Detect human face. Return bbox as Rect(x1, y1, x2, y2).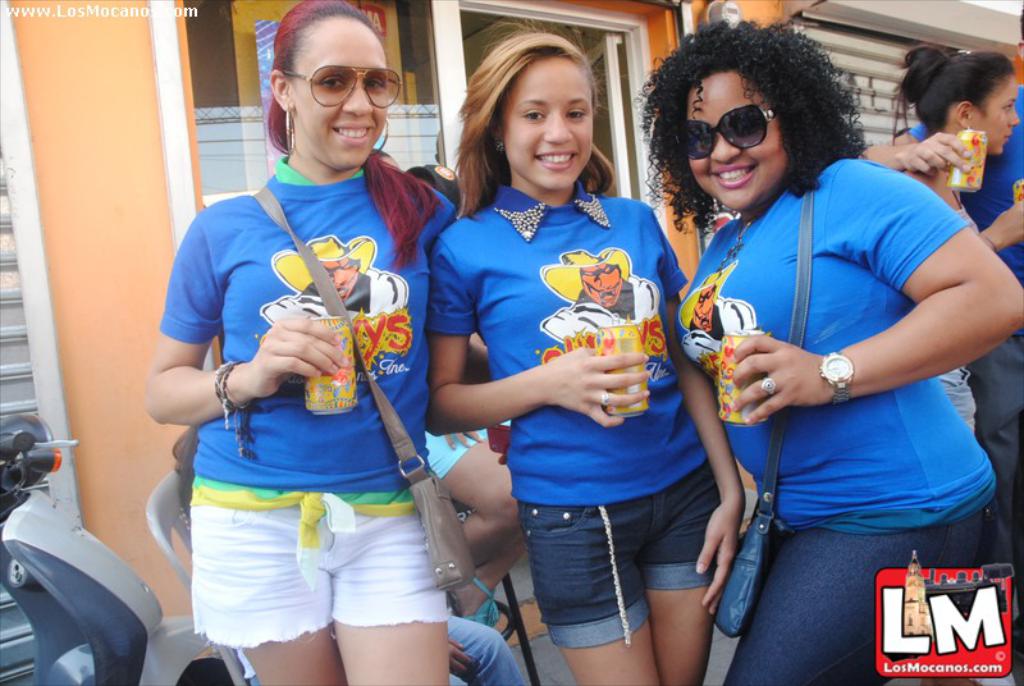
Rect(685, 73, 788, 214).
